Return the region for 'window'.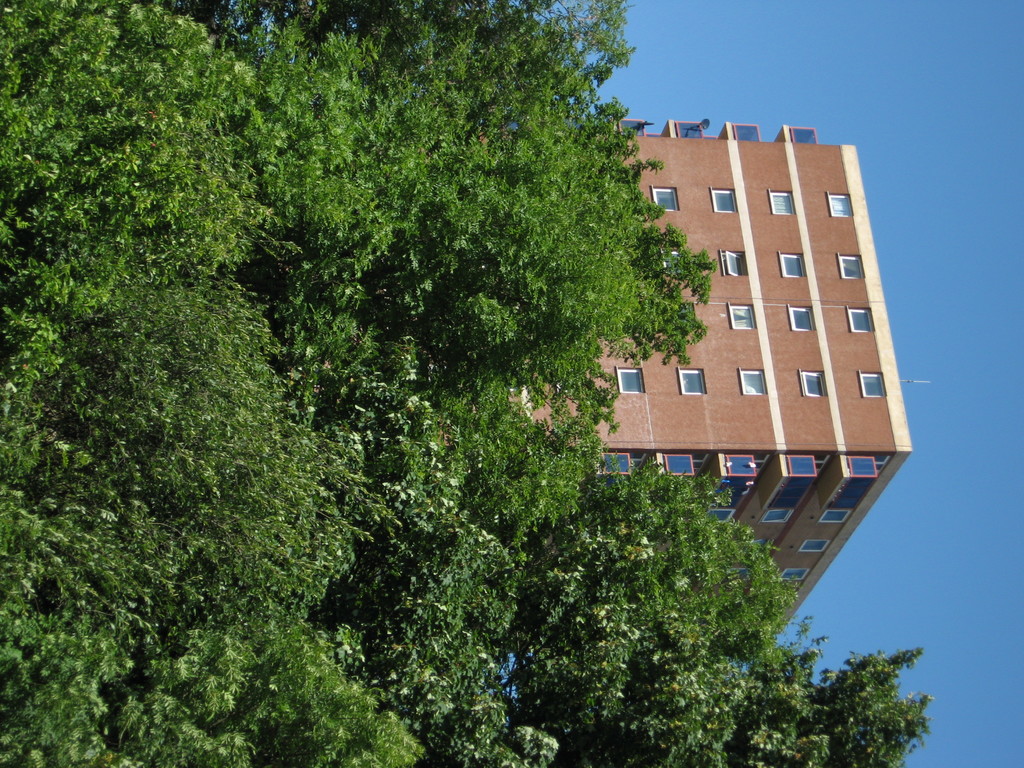
819:505:850:524.
